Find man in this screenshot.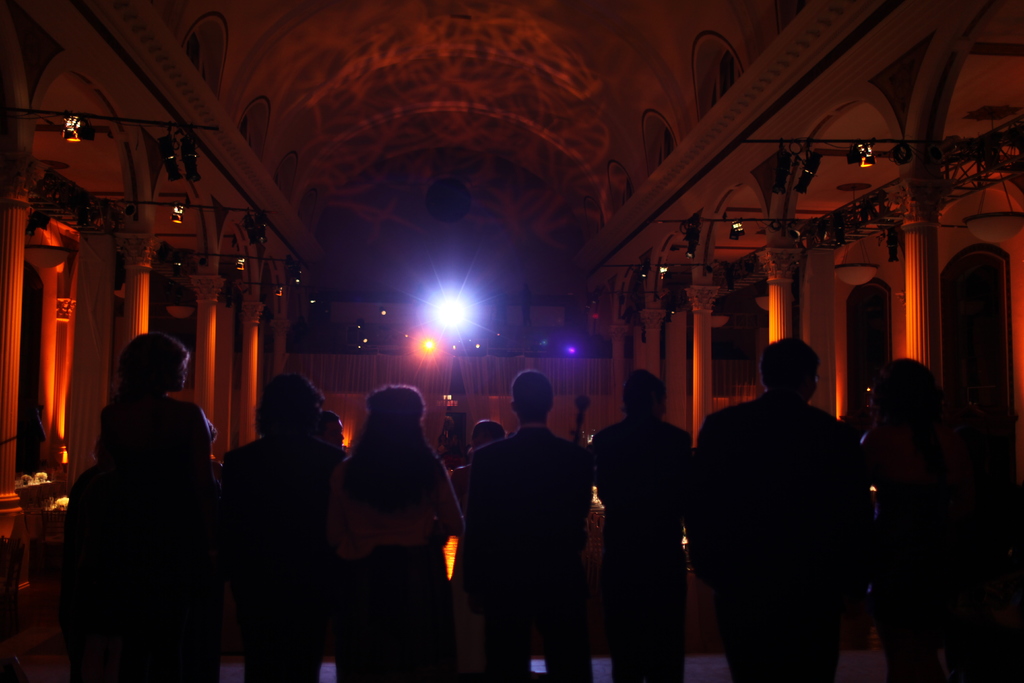
The bounding box for man is 456:366:588:682.
